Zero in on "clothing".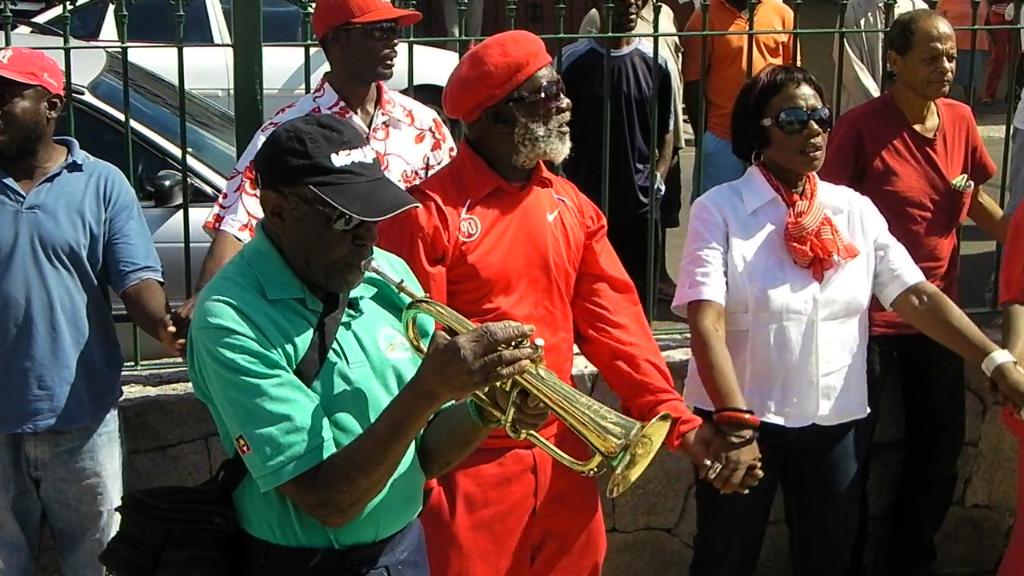
Zeroed in: box=[0, 135, 166, 575].
